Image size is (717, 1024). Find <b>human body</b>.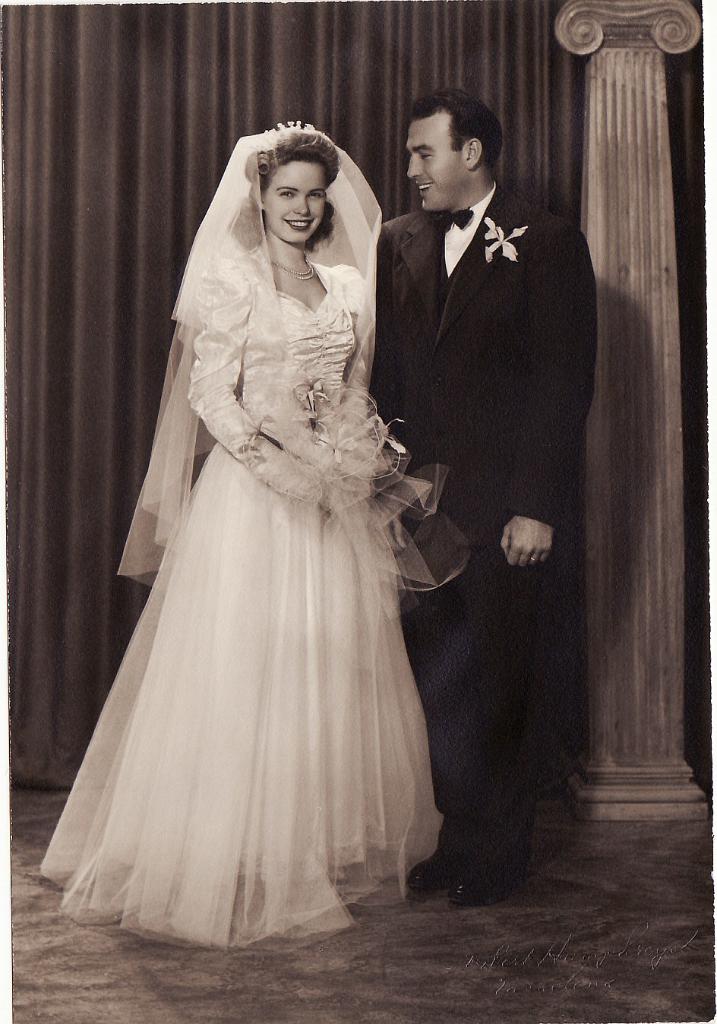
<box>62,102,436,940</box>.
